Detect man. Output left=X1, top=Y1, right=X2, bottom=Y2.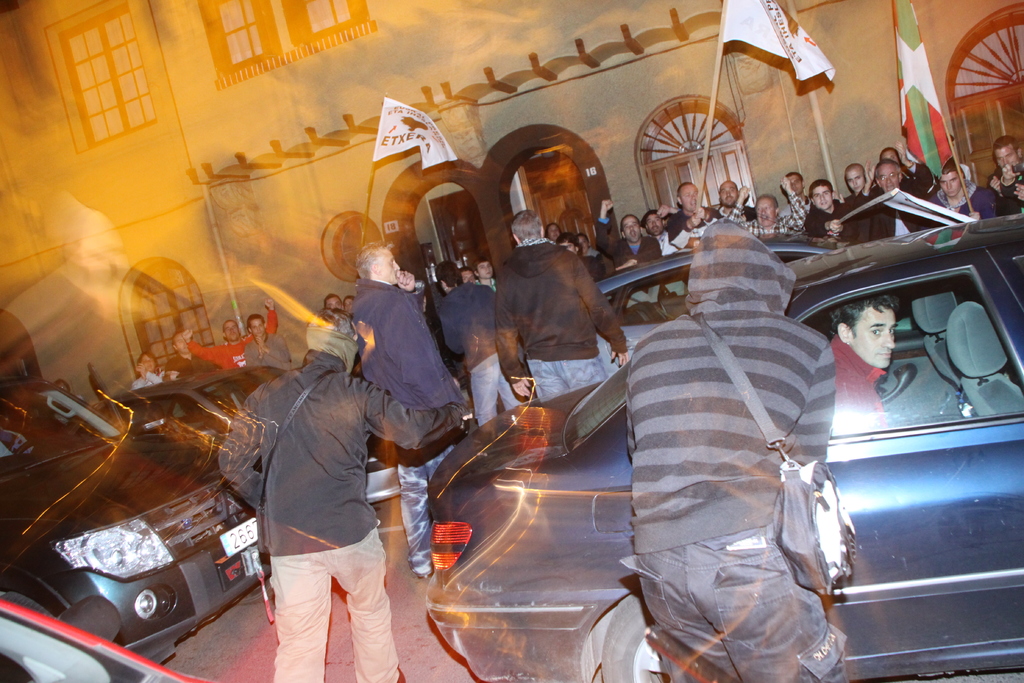
left=826, top=293, right=900, bottom=396.
